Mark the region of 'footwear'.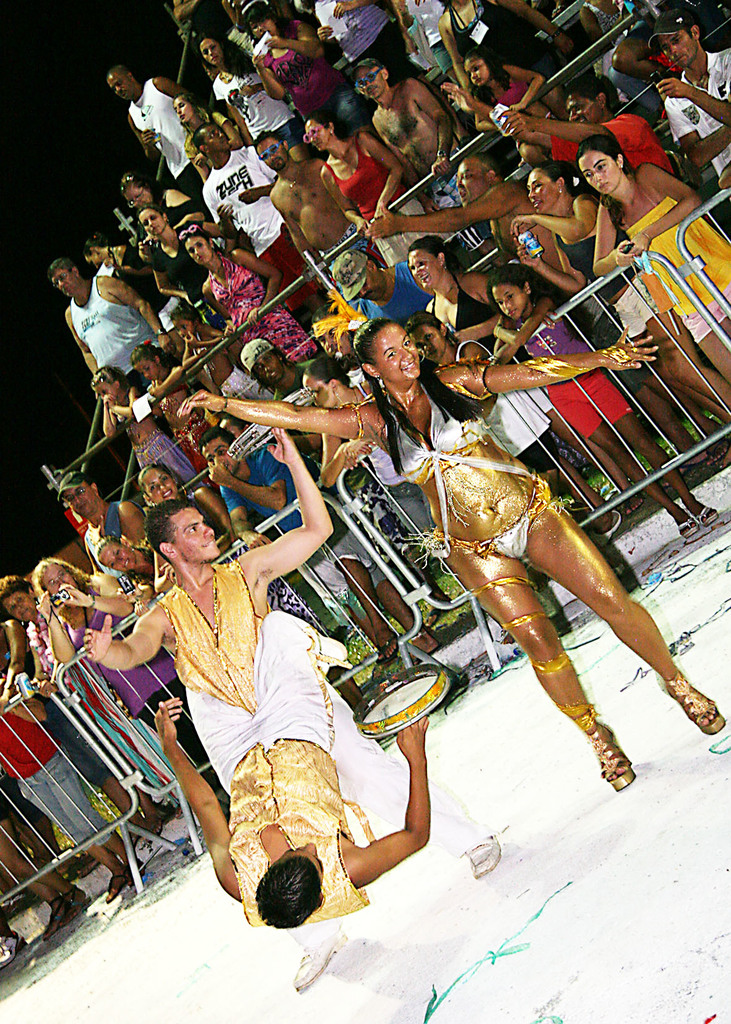
Region: <bbox>293, 935, 332, 989</bbox>.
